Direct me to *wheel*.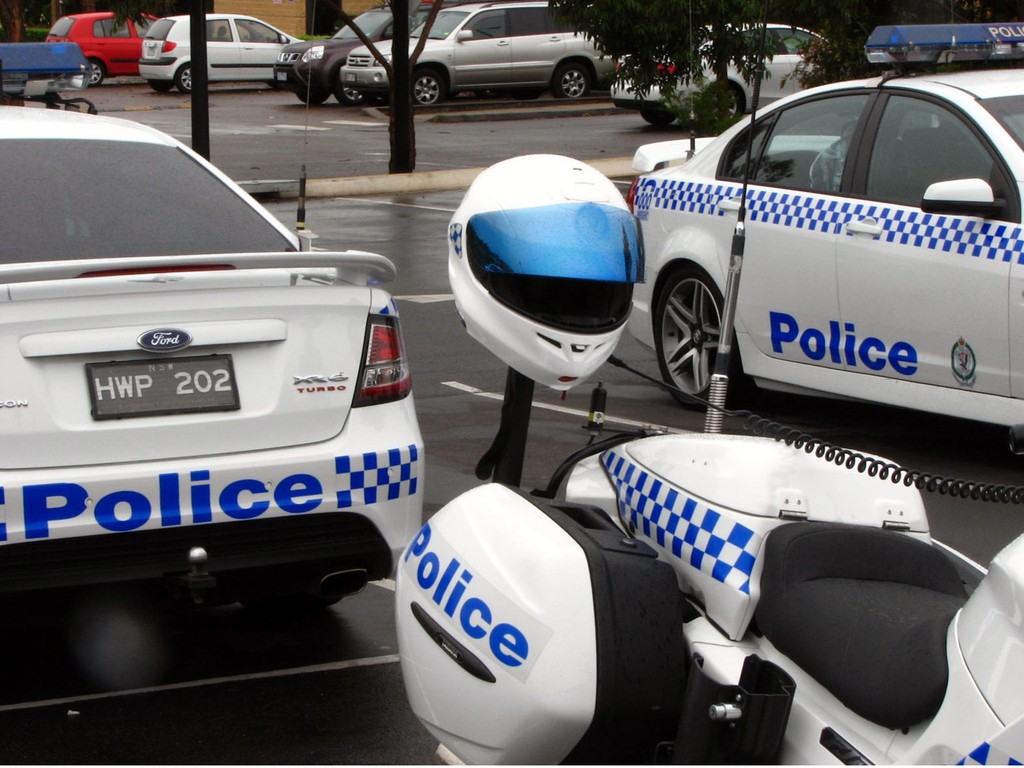
Direction: crop(177, 70, 191, 93).
